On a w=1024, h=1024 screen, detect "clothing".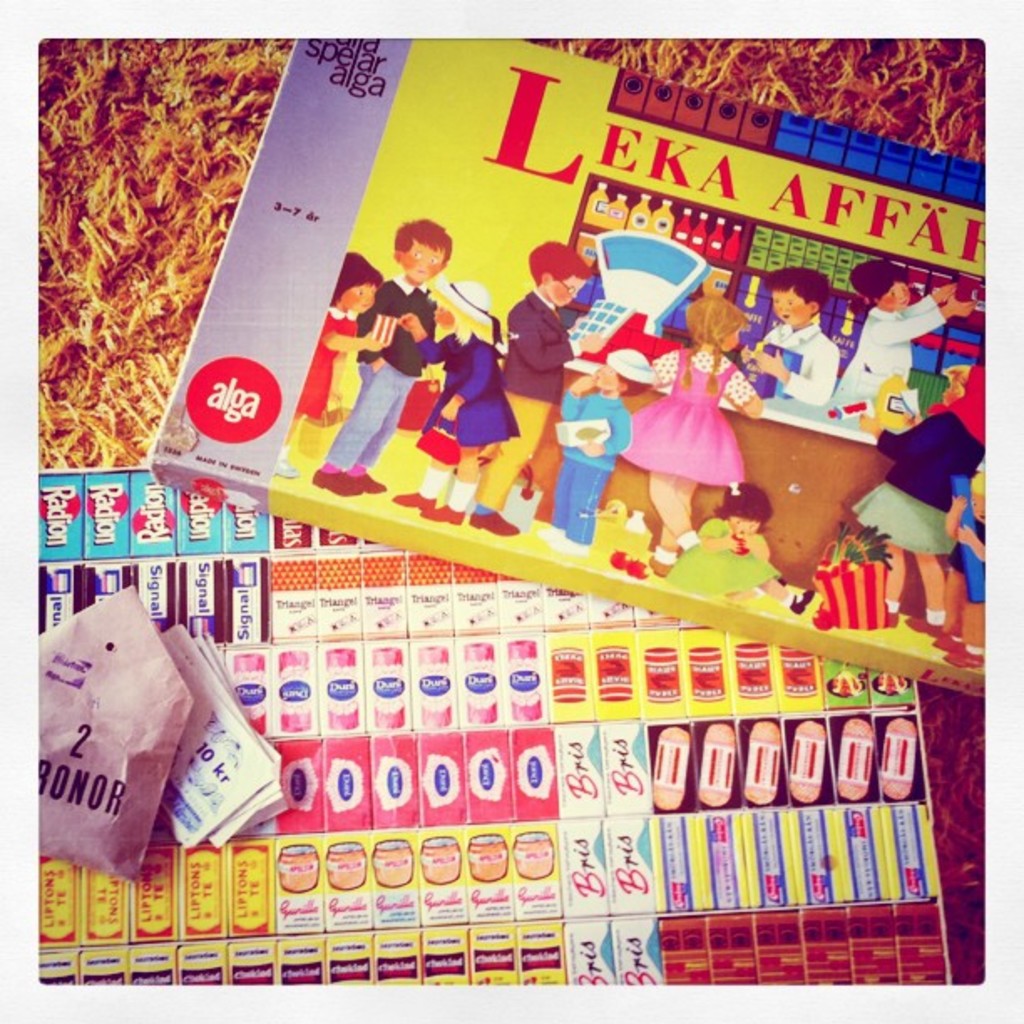
(636,321,743,472).
